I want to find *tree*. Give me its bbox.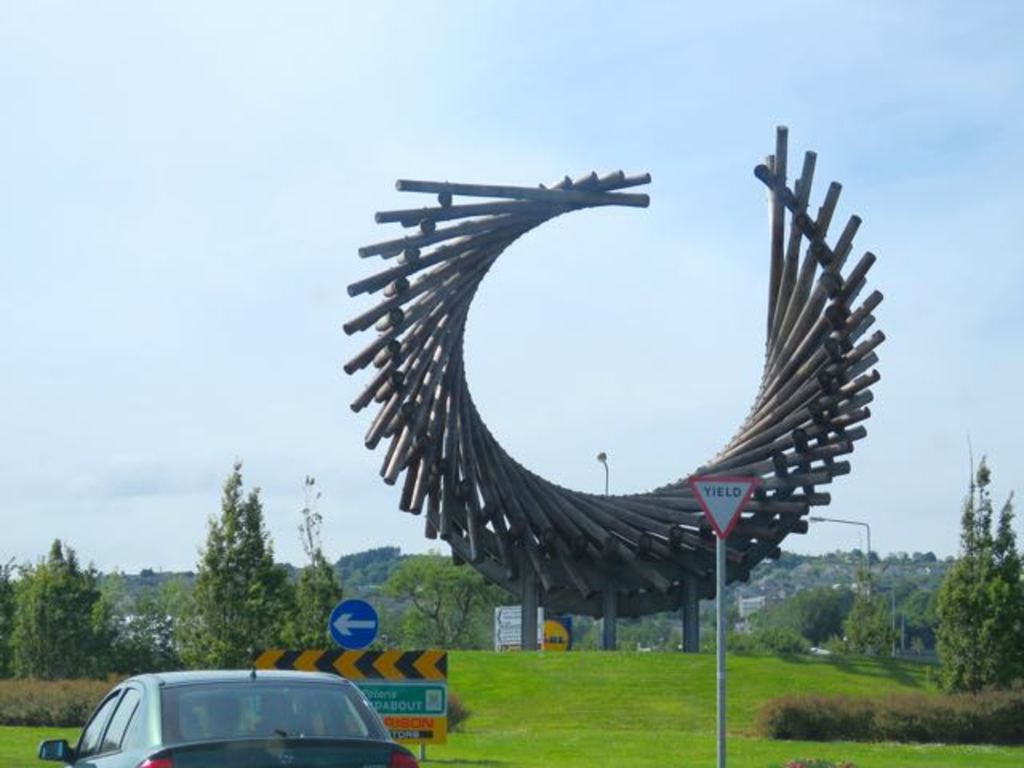
<bbox>397, 542, 514, 648</bbox>.
